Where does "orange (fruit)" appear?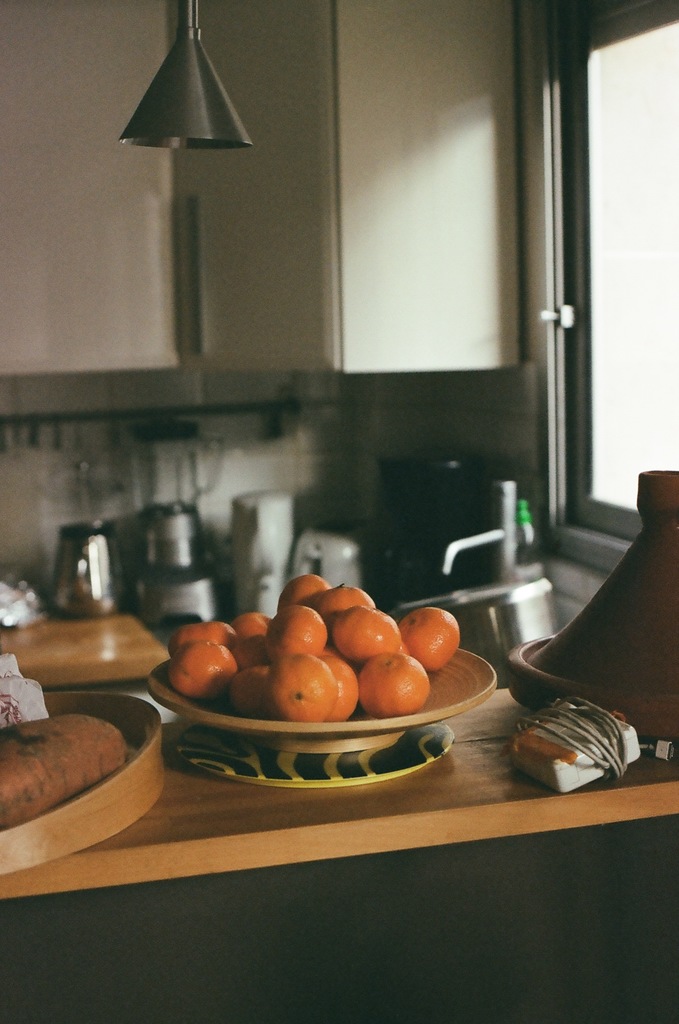
Appears at [371, 656, 452, 713].
